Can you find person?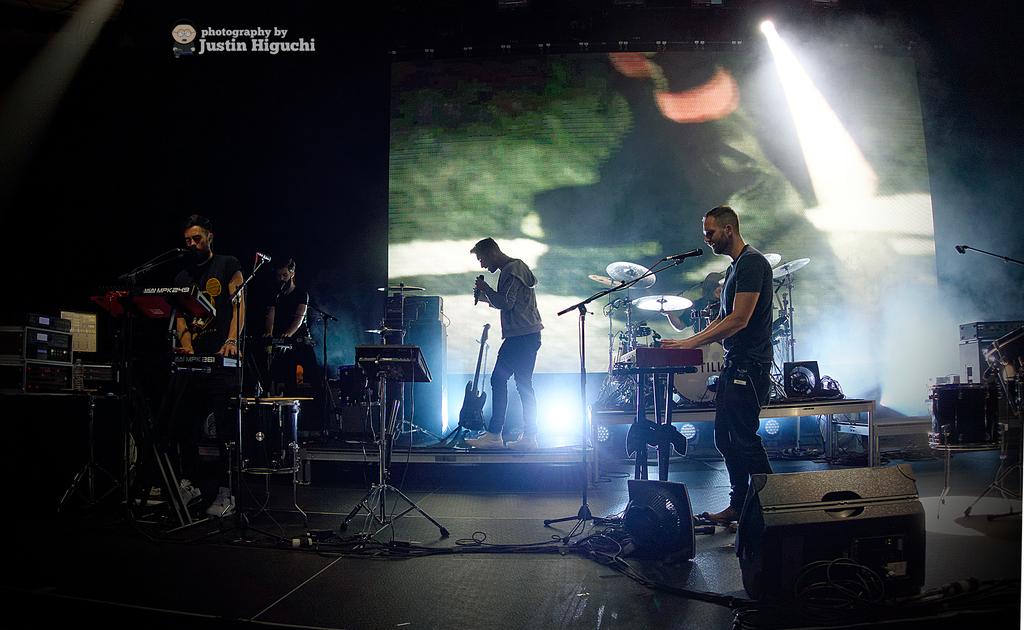
Yes, bounding box: left=268, top=259, right=353, bottom=435.
